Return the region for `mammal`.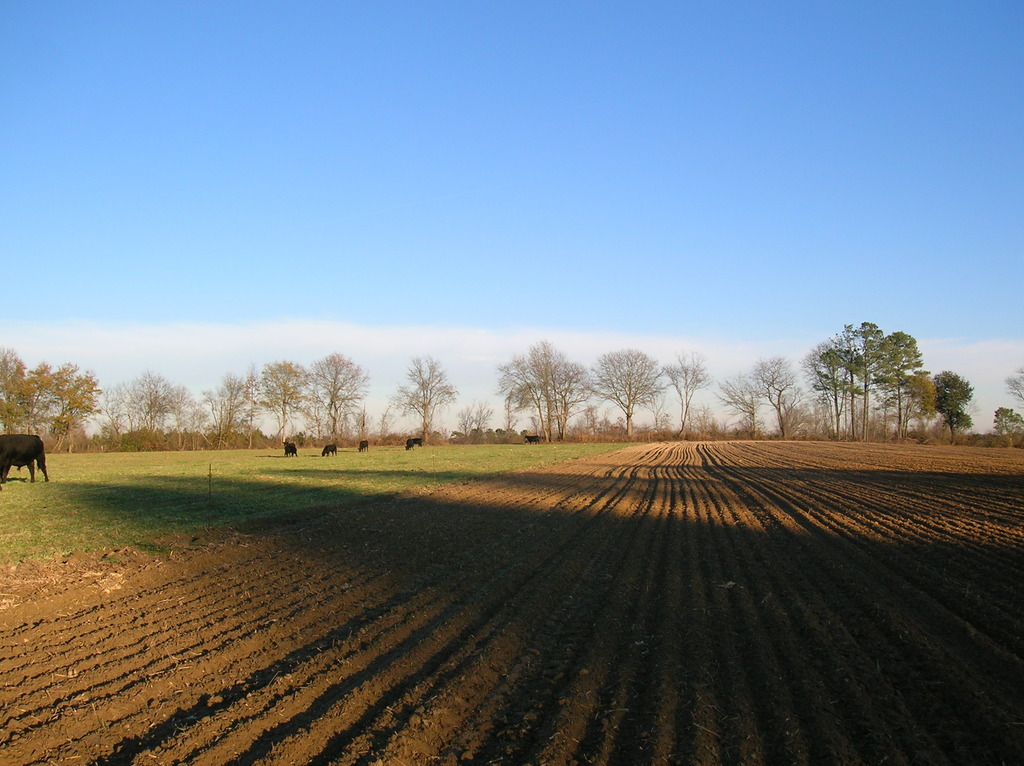
<region>356, 436, 371, 452</region>.
